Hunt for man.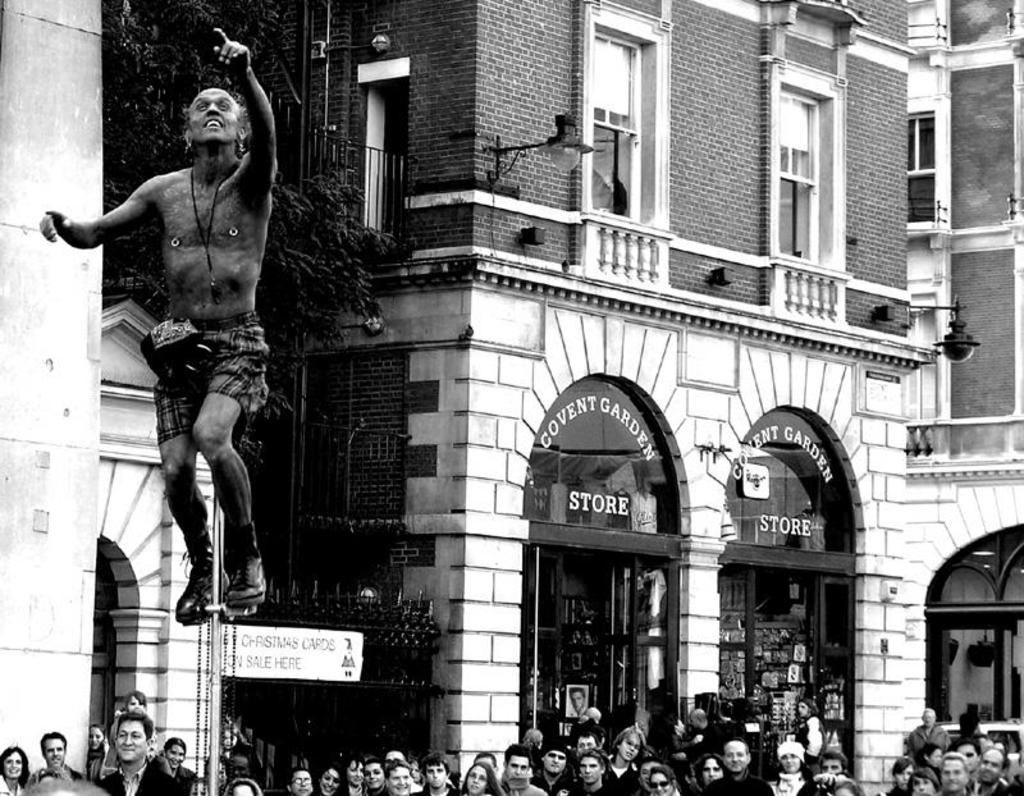
Hunted down at detection(492, 742, 553, 795).
